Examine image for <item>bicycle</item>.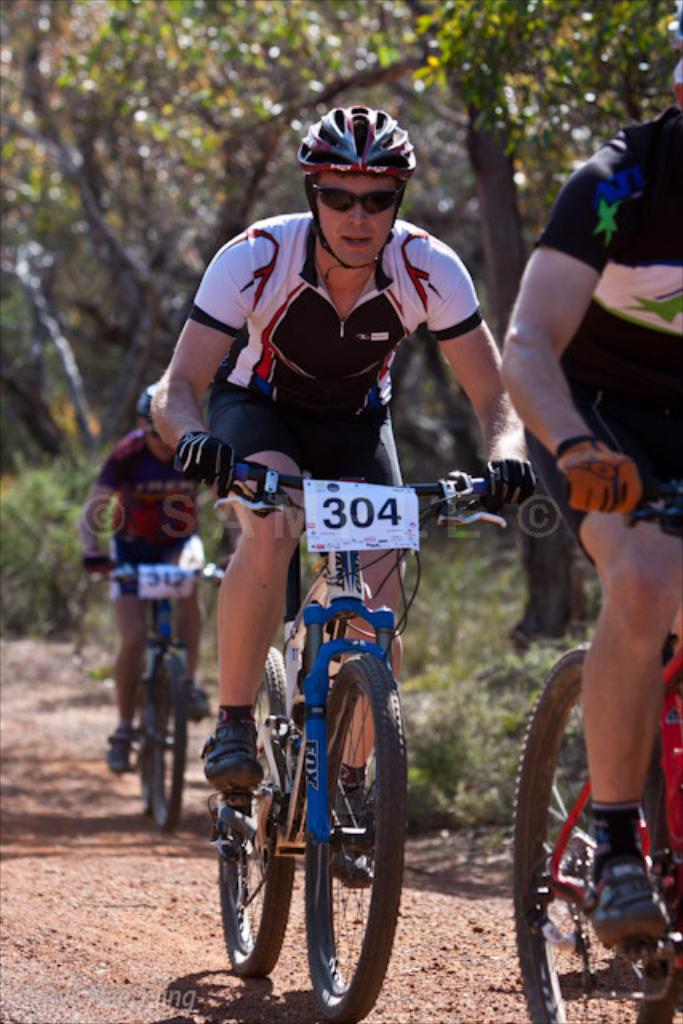
Examination result: 505,414,681,1022.
